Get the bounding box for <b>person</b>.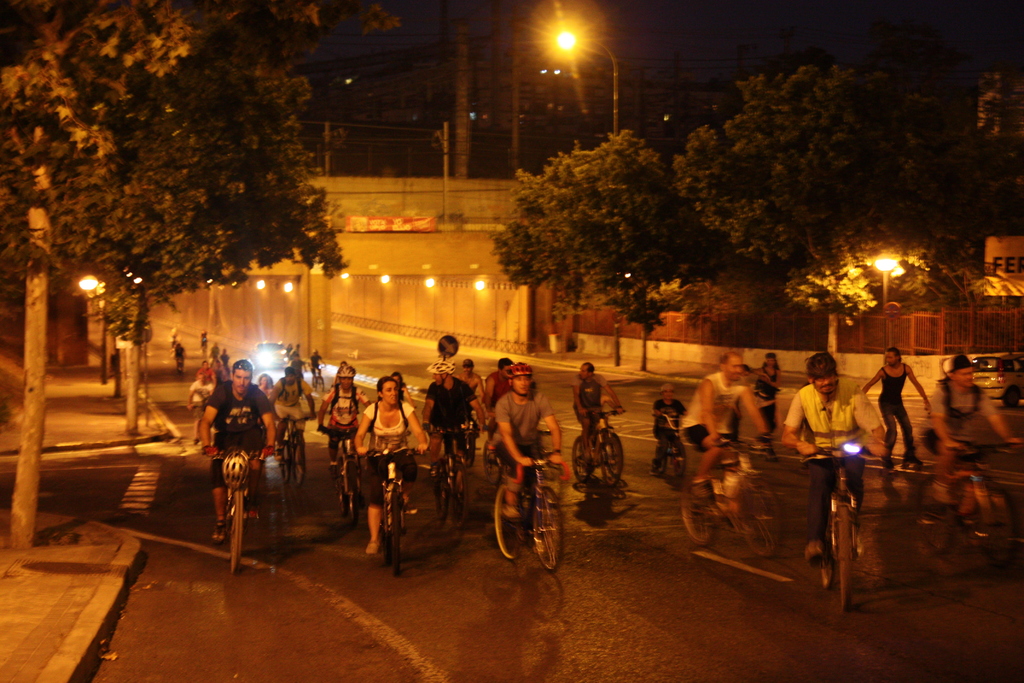
173,348,183,372.
